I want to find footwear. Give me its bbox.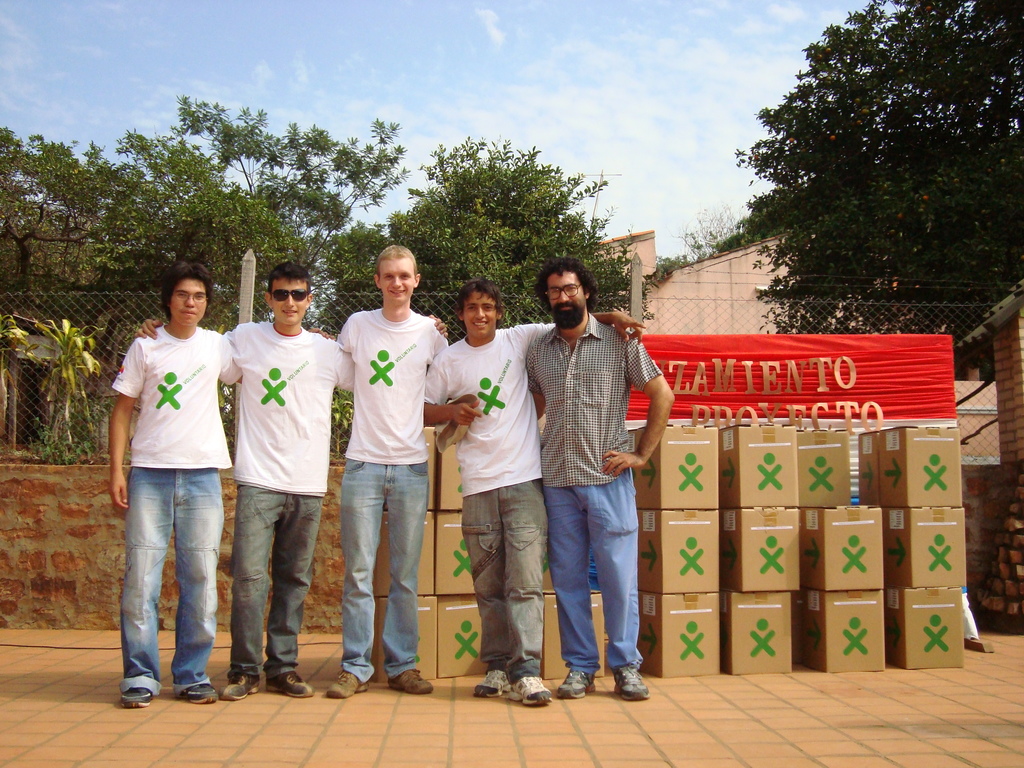
{"left": 184, "top": 678, "right": 218, "bottom": 706}.
